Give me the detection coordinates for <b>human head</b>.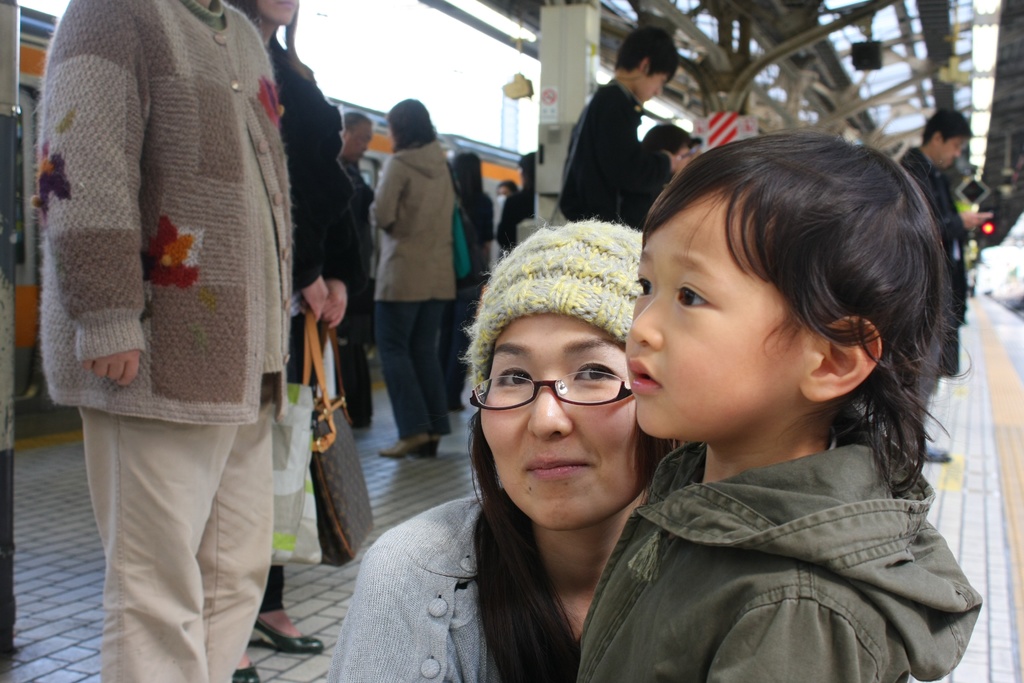
select_region(248, 0, 305, 28).
